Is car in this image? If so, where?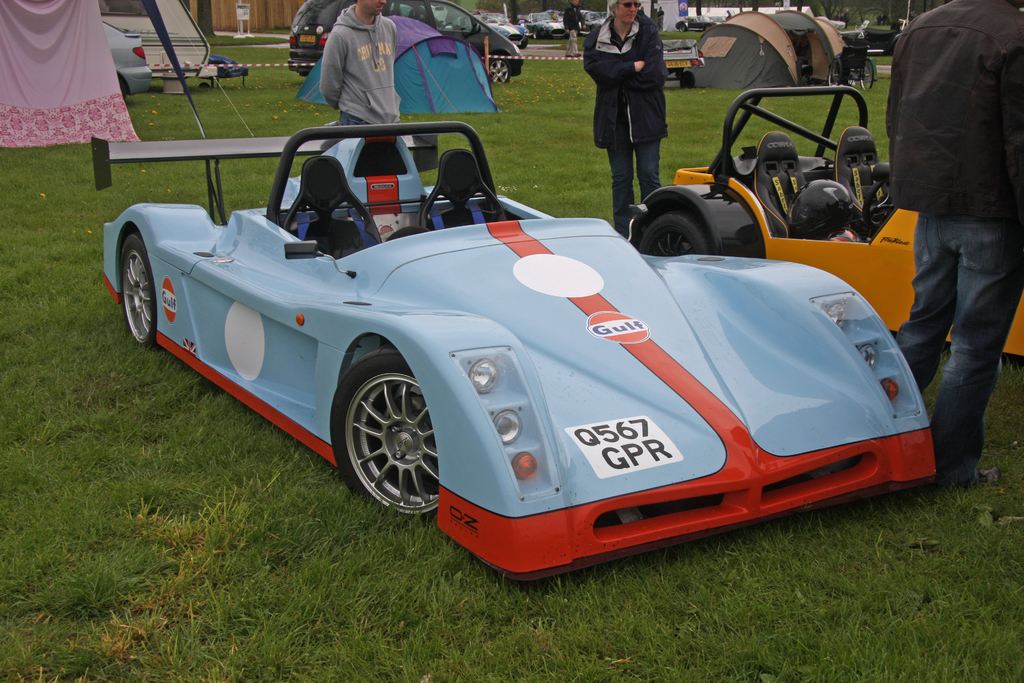
Yes, at locate(104, 21, 151, 95).
